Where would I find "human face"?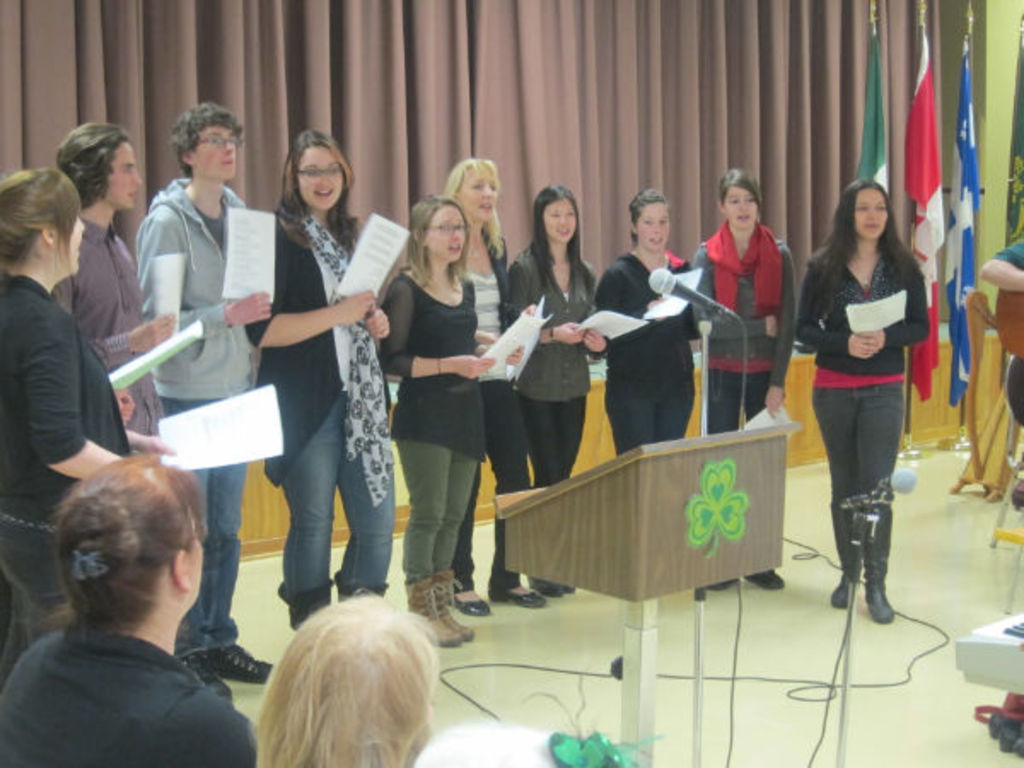
At locate(193, 128, 236, 174).
